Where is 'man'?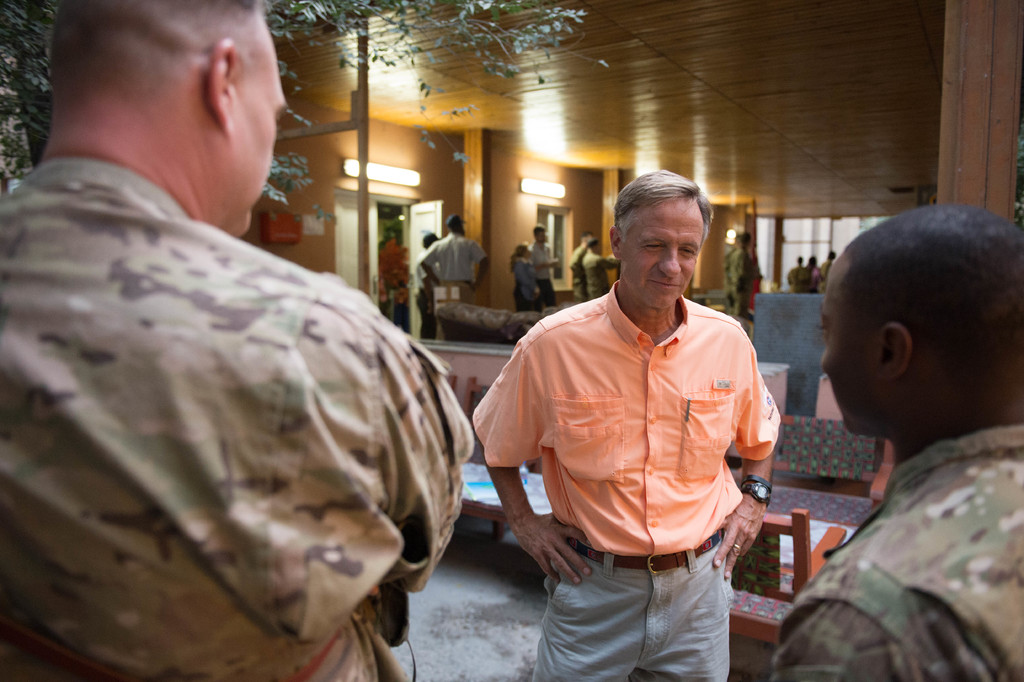
crop(580, 235, 619, 299).
